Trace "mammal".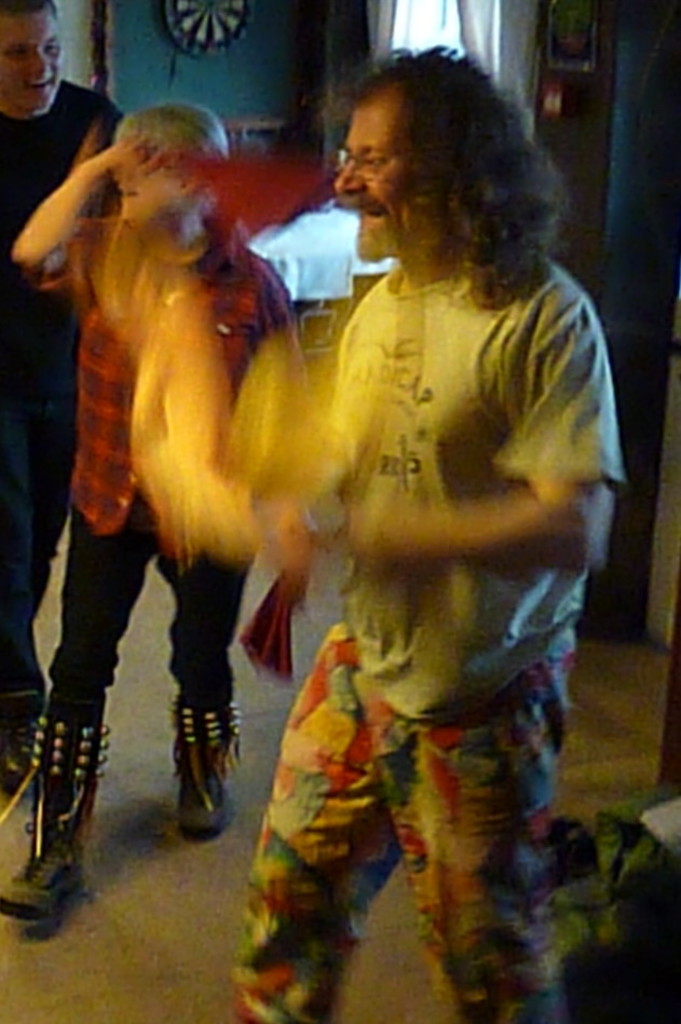
Traced to {"left": 0, "top": 9, "right": 117, "bottom": 782}.
